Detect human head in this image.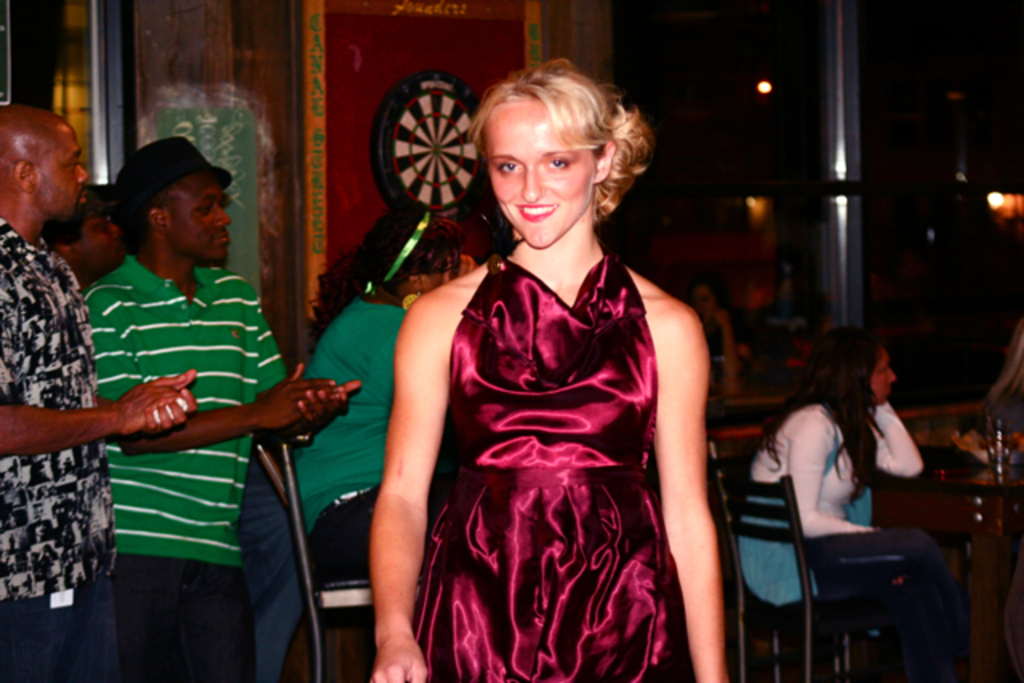
Detection: bbox(808, 325, 899, 406).
